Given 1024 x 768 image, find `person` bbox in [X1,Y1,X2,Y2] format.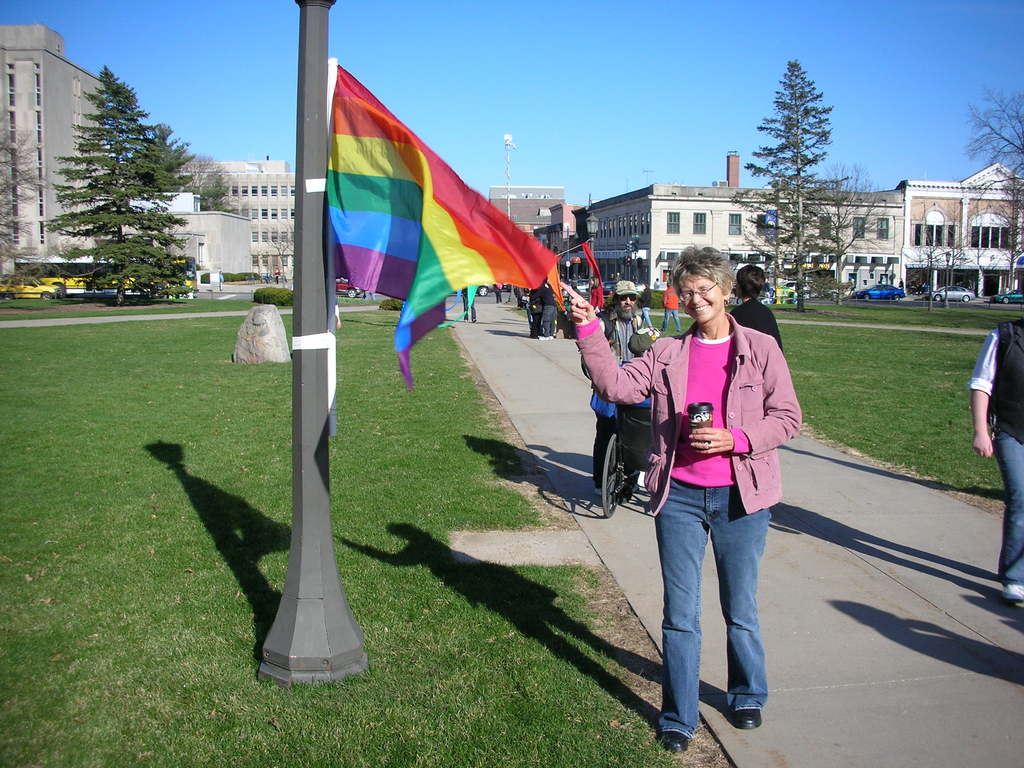
[221,271,228,285].
